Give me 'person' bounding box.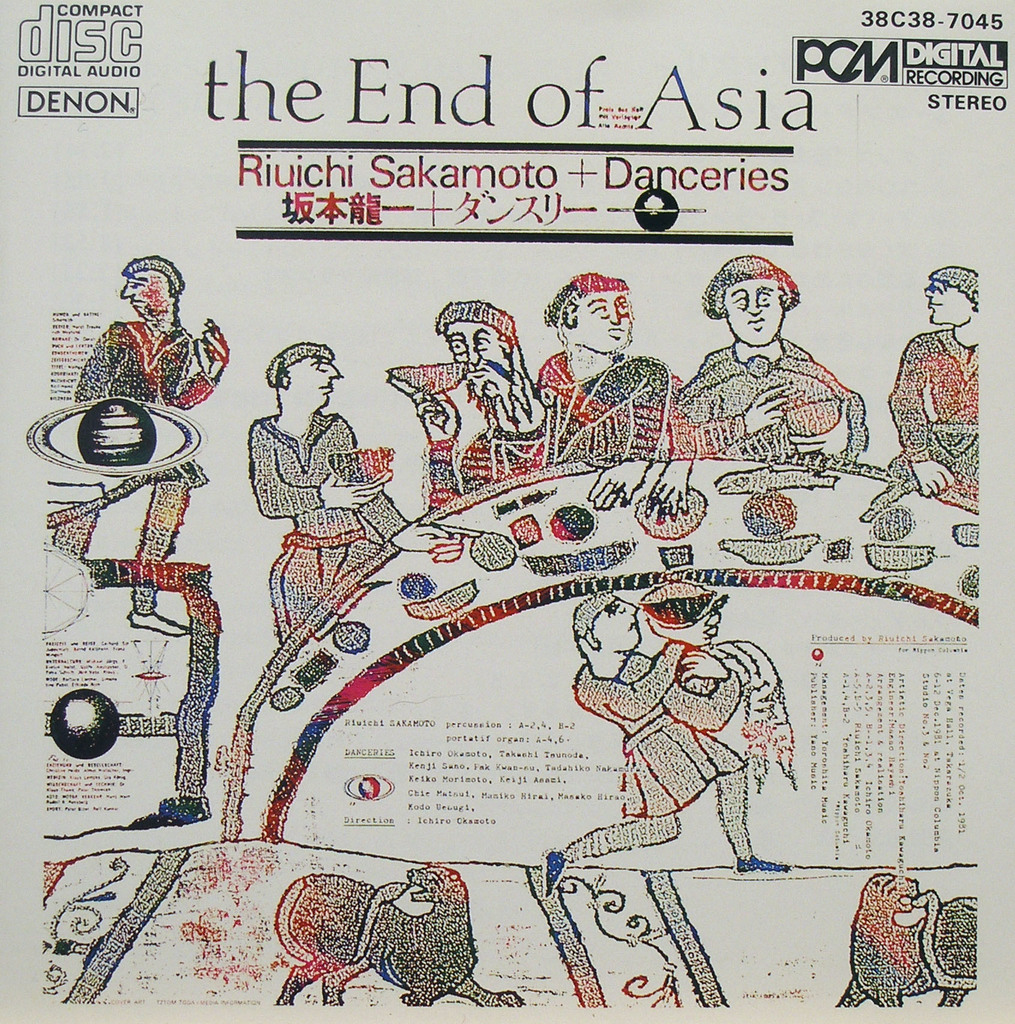
[884,262,986,509].
